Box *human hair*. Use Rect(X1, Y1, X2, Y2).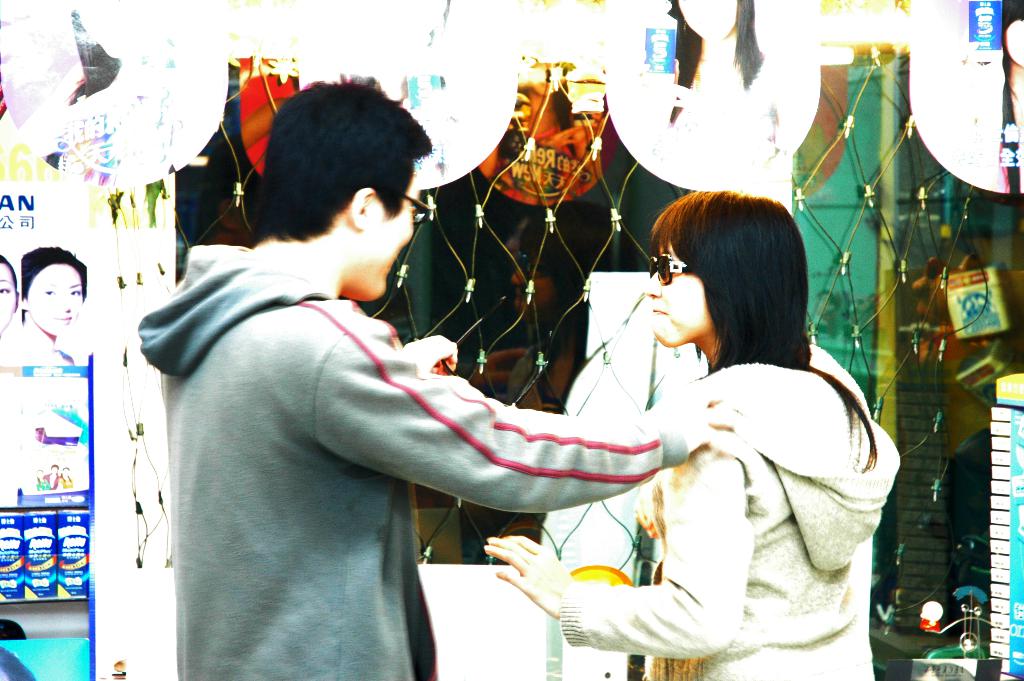
Rect(257, 69, 435, 234).
